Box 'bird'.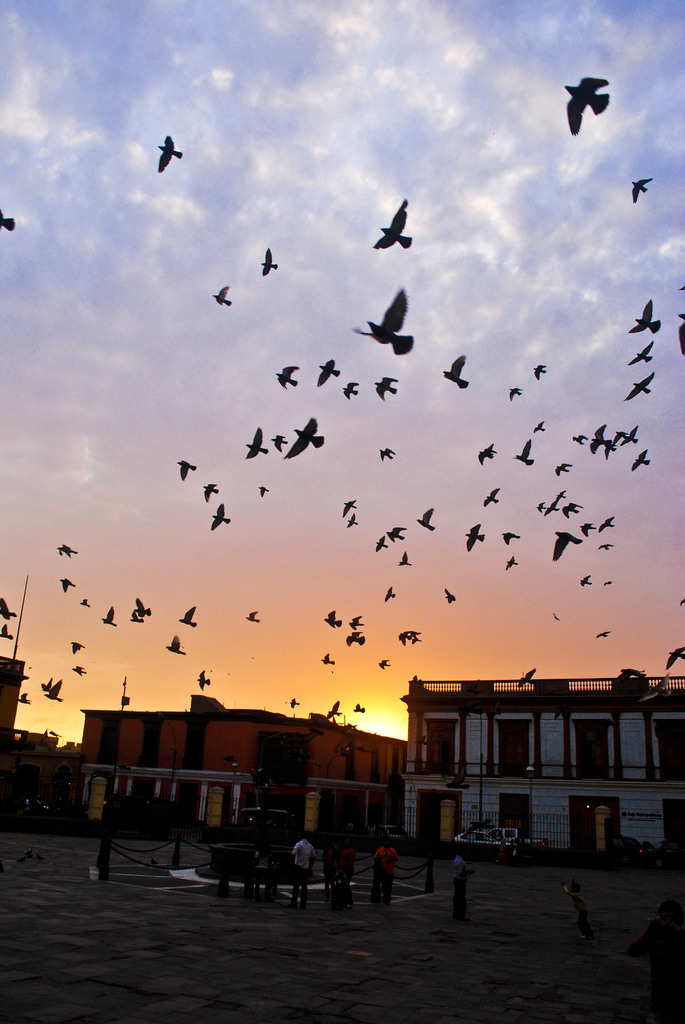
locate(445, 586, 456, 600).
